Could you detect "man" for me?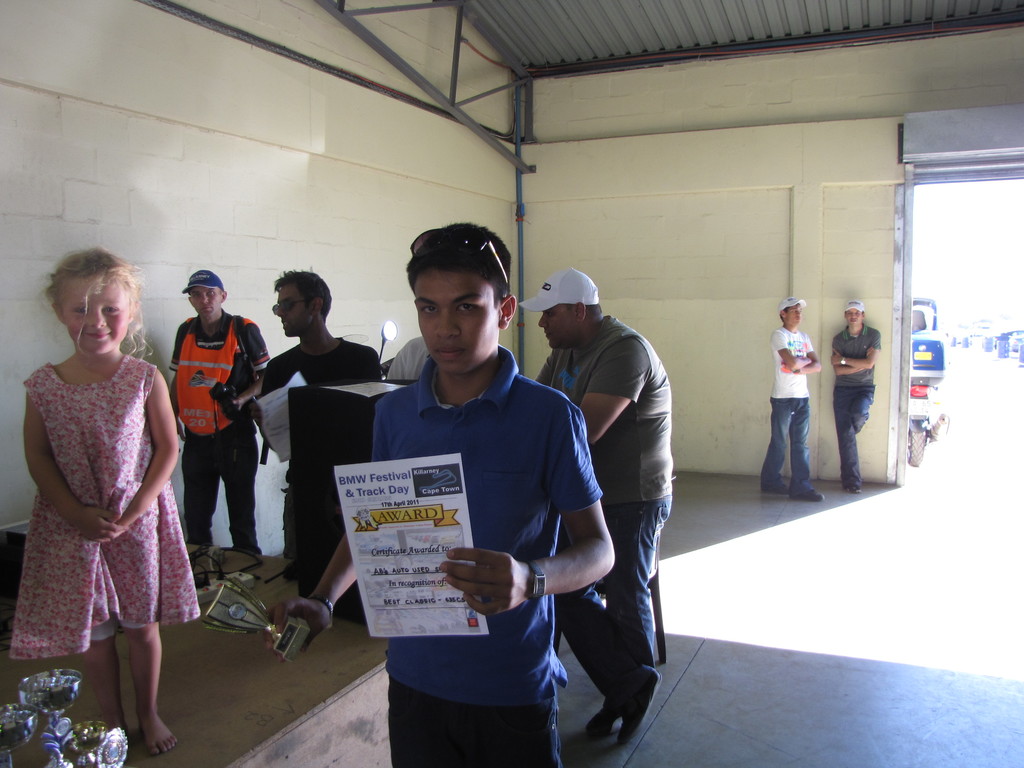
Detection result: crop(331, 236, 617, 746).
